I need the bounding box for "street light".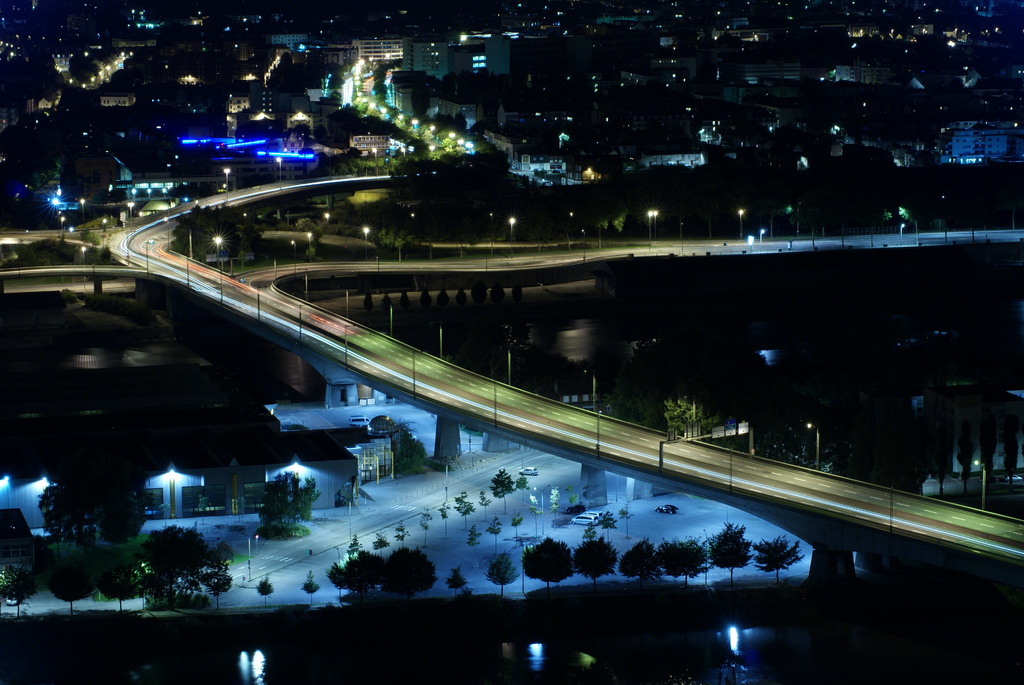
Here it is: 582,230,588,265.
